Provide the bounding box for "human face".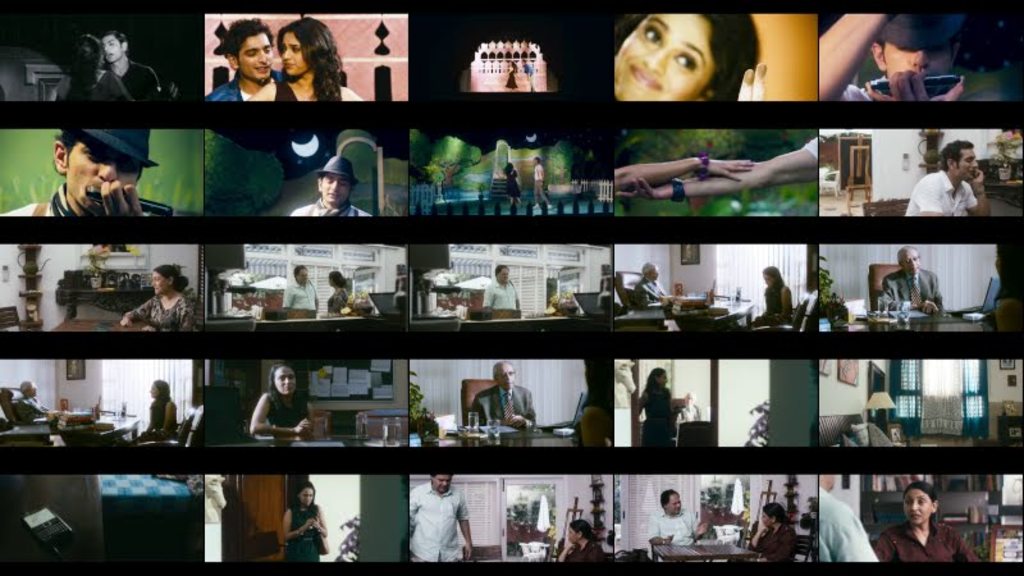
x1=899 y1=243 x2=923 y2=275.
